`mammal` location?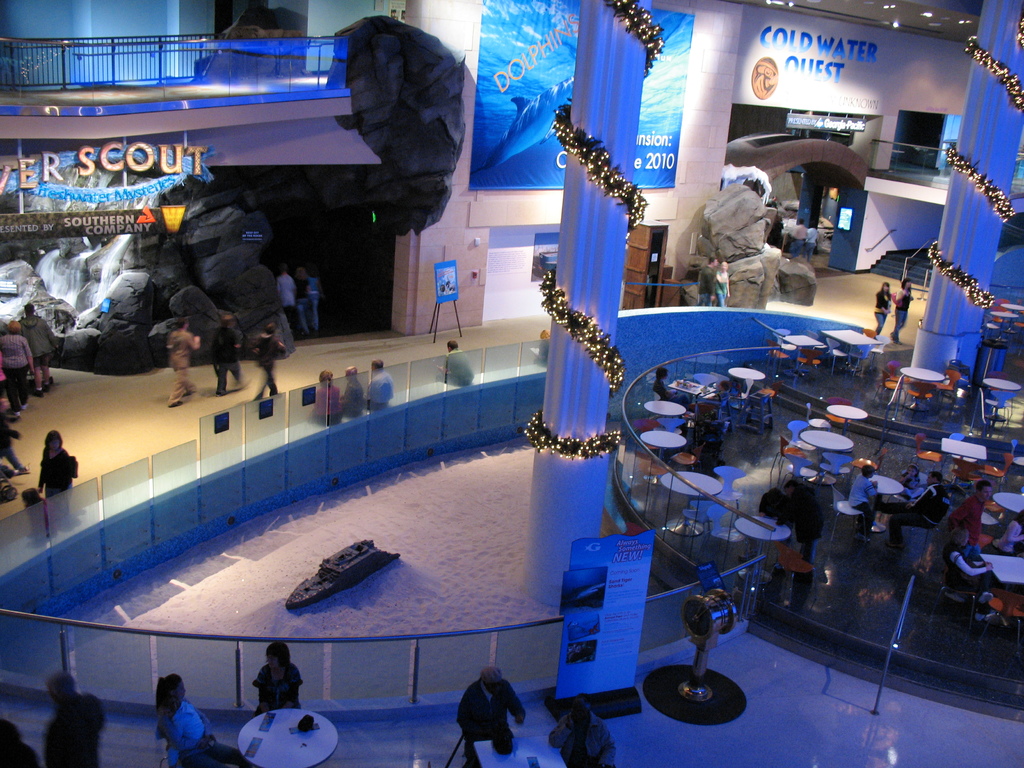
l=805, t=225, r=820, b=266
